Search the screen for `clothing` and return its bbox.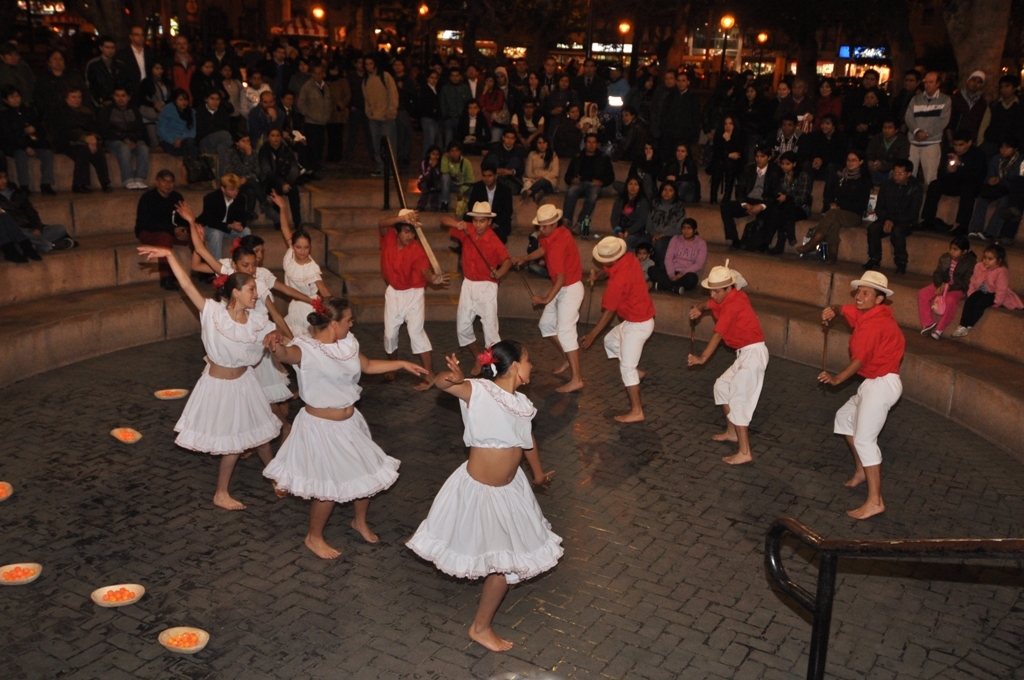
Found: BBox(922, 249, 966, 323).
